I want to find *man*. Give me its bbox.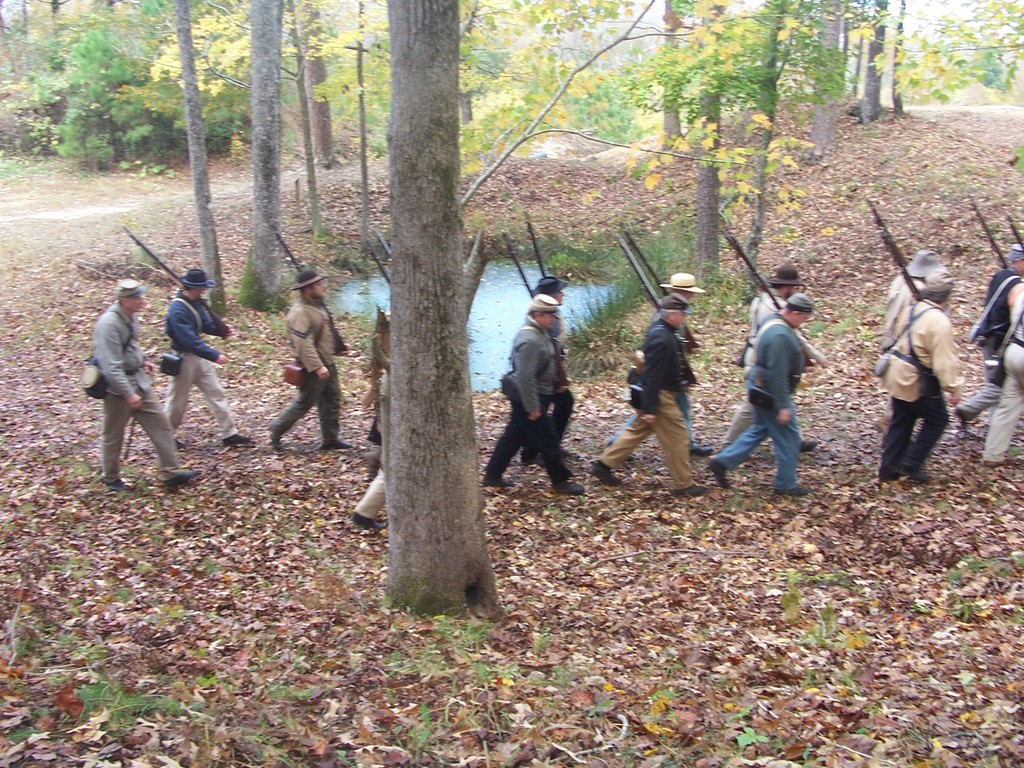
detection(160, 268, 250, 446).
